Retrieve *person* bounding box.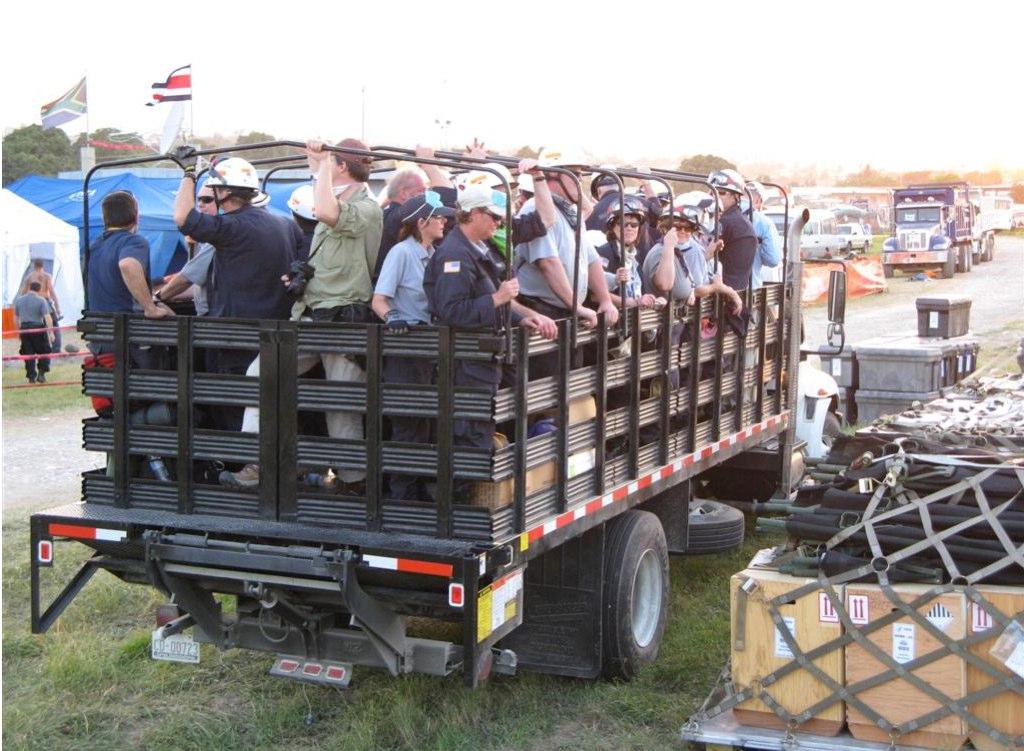
Bounding box: 89/190/182/489.
